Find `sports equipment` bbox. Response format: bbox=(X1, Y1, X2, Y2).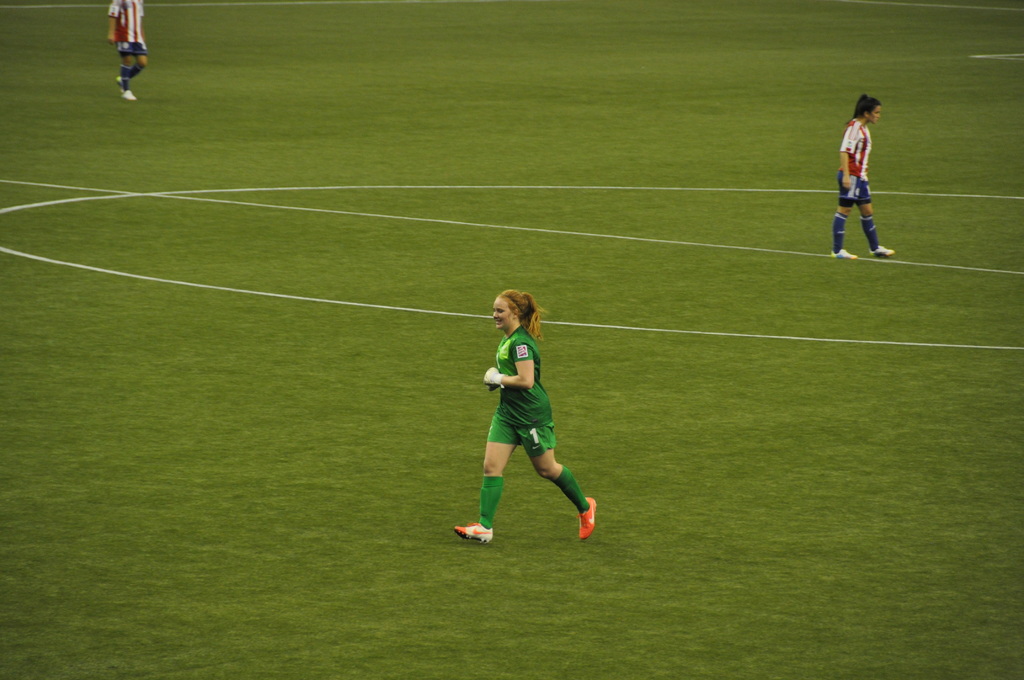
bbox=(869, 245, 897, 254).
